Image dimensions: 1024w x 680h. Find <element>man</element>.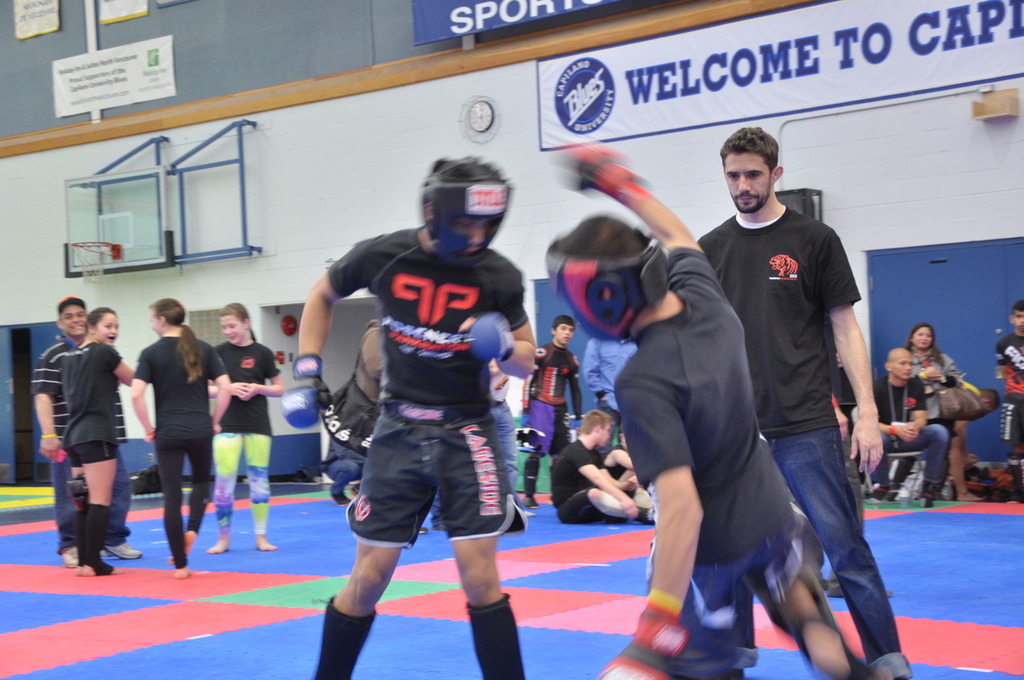
pyautogui.locateOnScreen(585, 337, 640, 462).
